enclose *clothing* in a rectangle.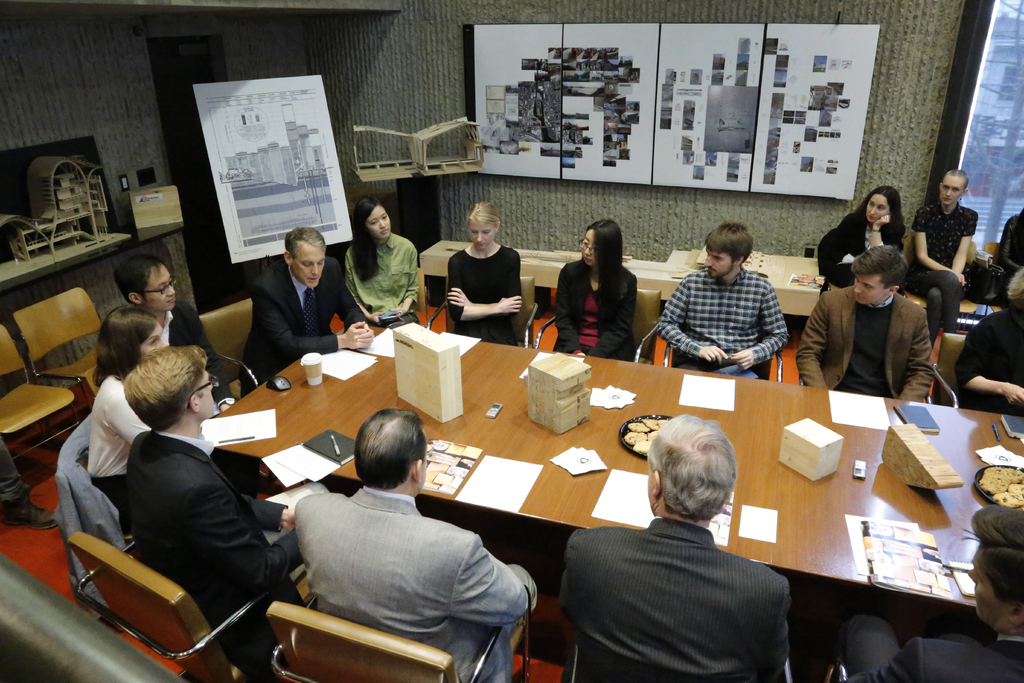
<box>548,258,637,360</box>.
